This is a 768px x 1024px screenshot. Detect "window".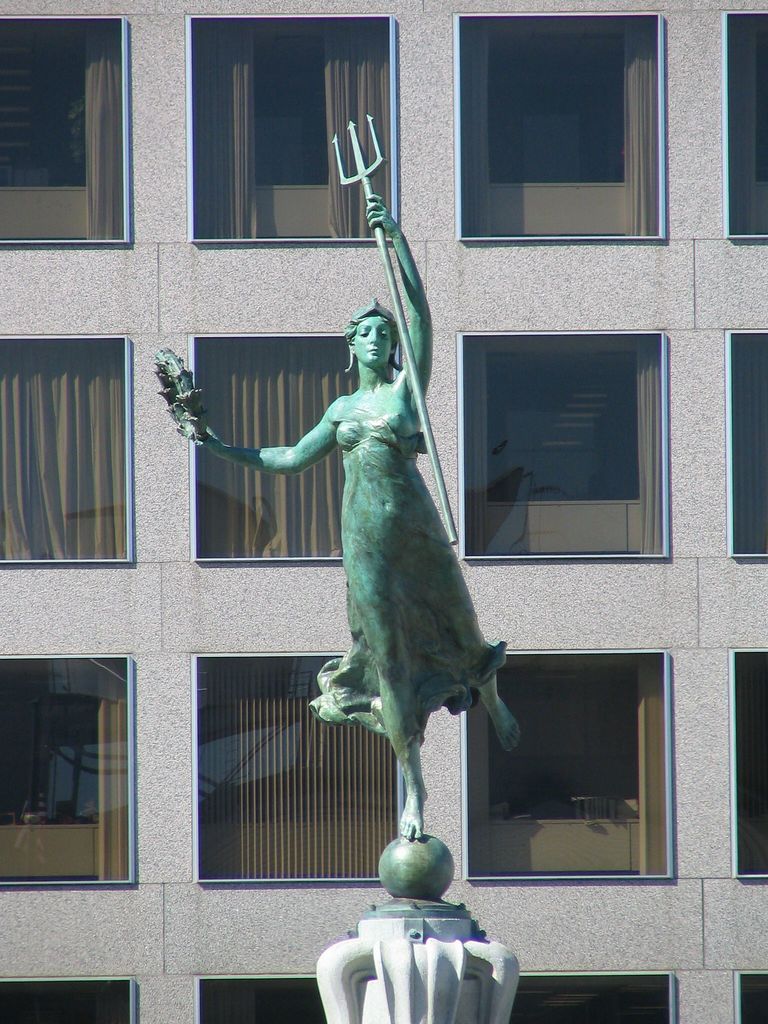
<region>726, 13, 767, 244</region>.
